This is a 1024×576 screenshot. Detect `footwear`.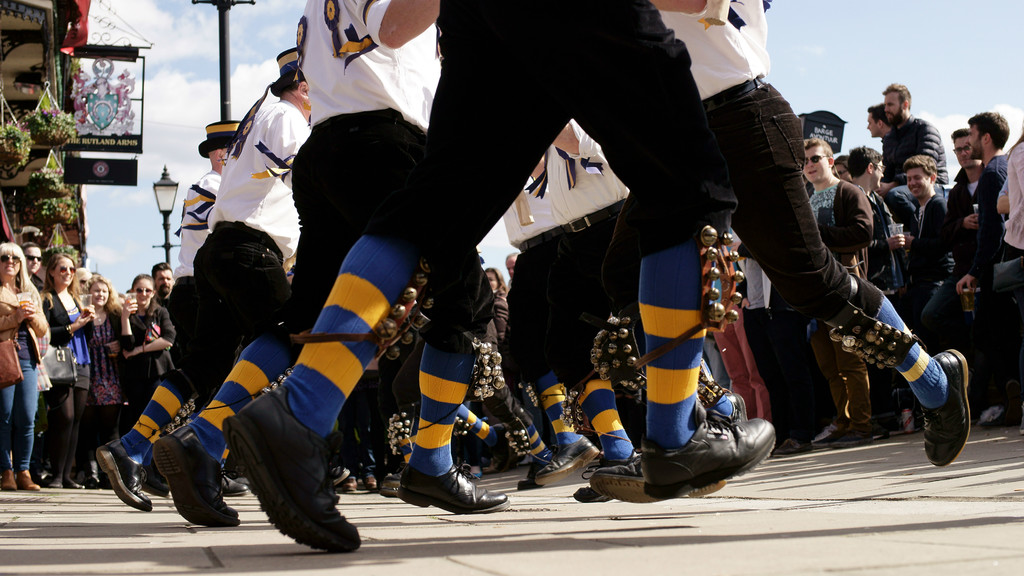
BBox(872, 417, 887, 438).
